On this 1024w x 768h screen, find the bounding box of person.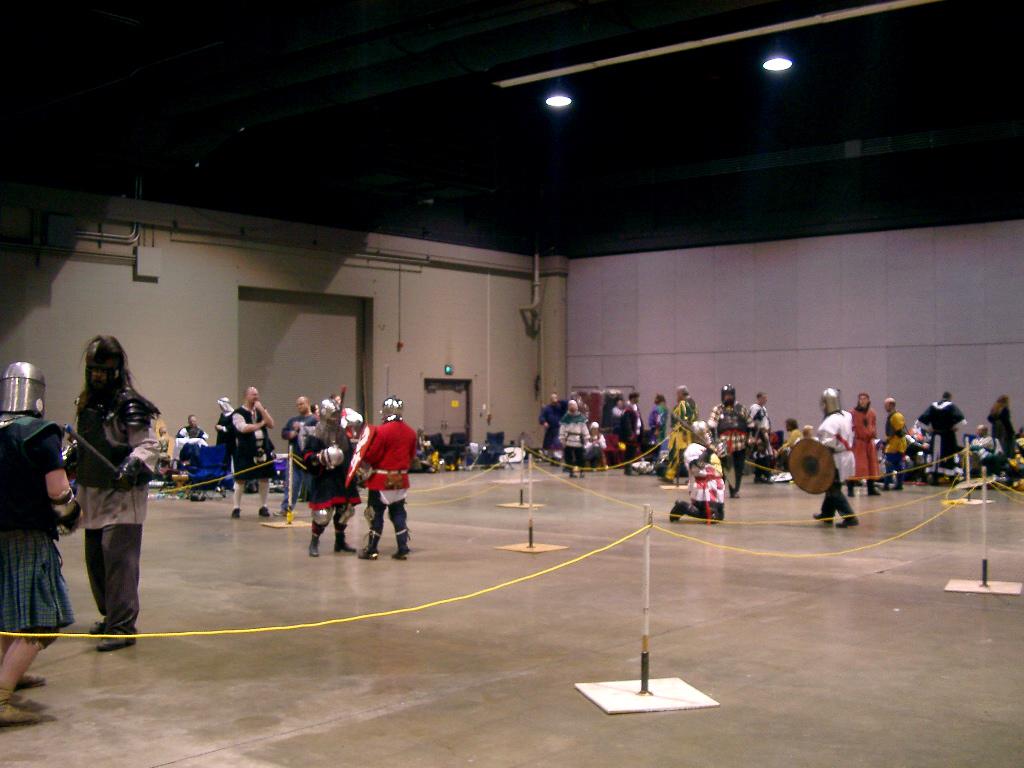
Bounding box: [x1=0, y1=361, x2=72, y2=728].
